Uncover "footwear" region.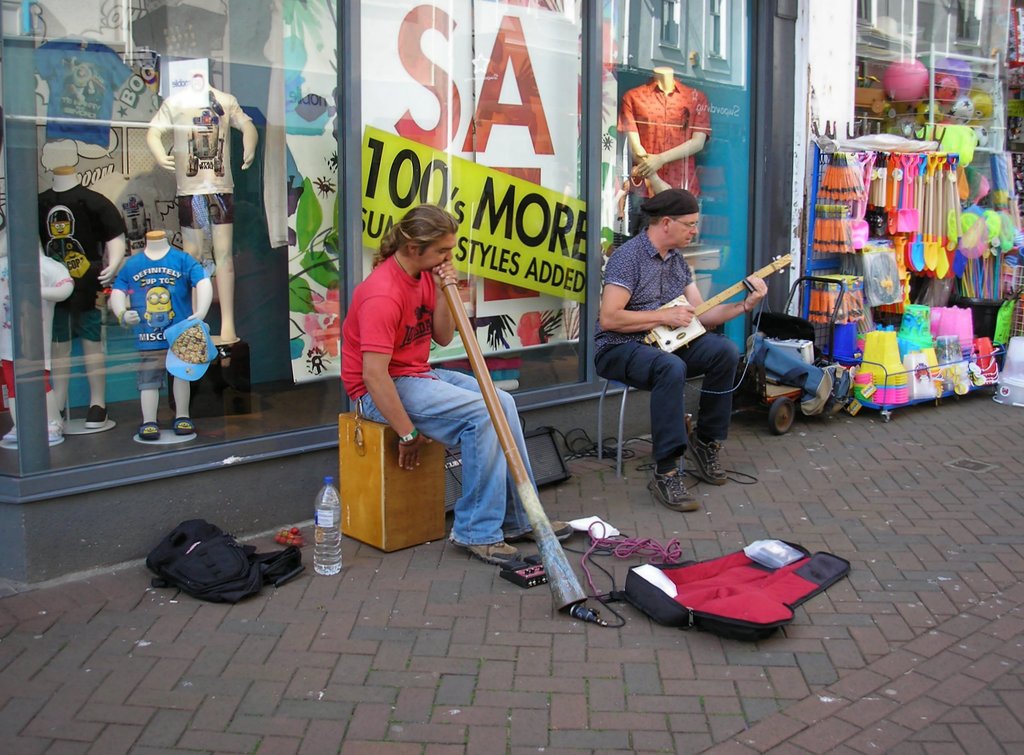
Uncovered: pyautogui.locateOnScreen(173, 417, 195, 433).
